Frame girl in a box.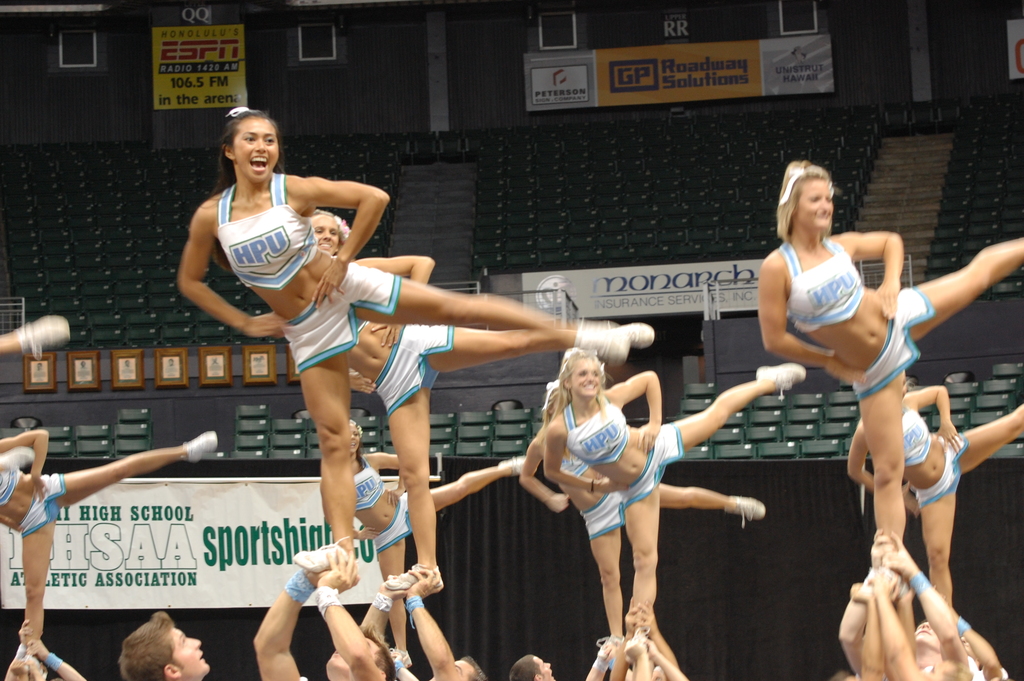
{"left": 516, "top": 377, "right": 764, "bottom": 666}.
